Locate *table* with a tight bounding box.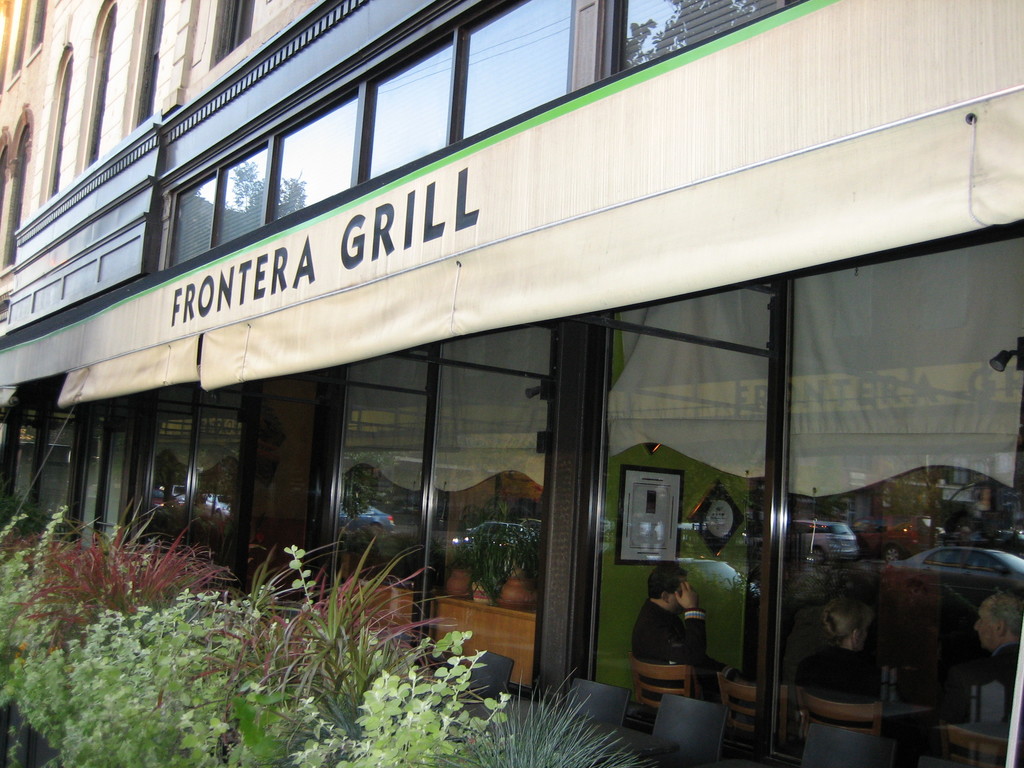
Rect(883, 699, 932, 767).
